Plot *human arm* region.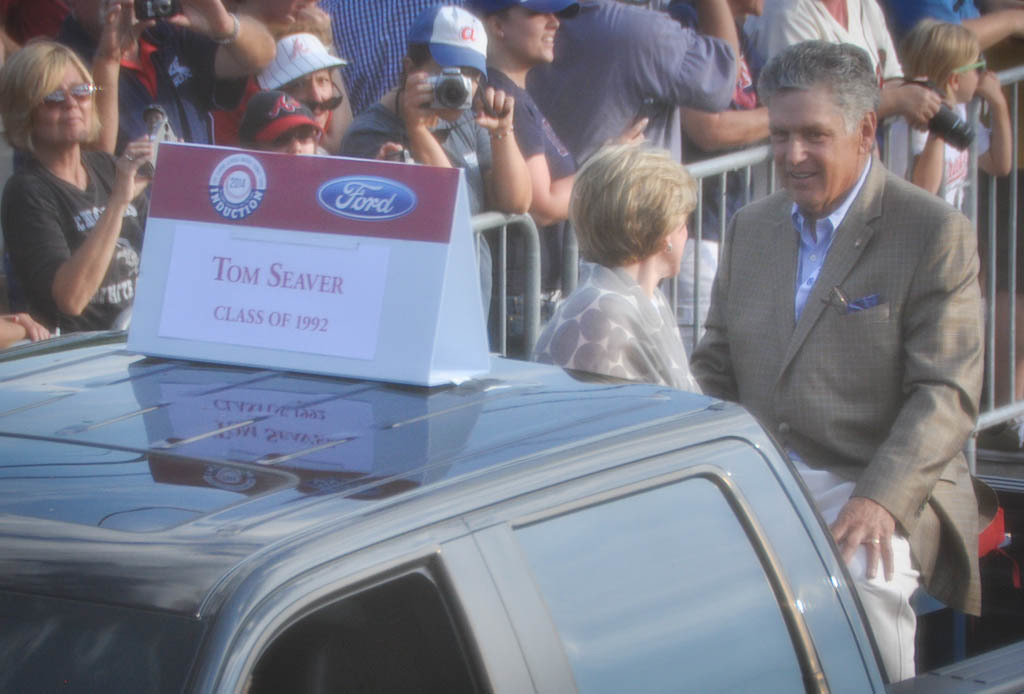
Plotted at locate(387, 57, 464, 199).
